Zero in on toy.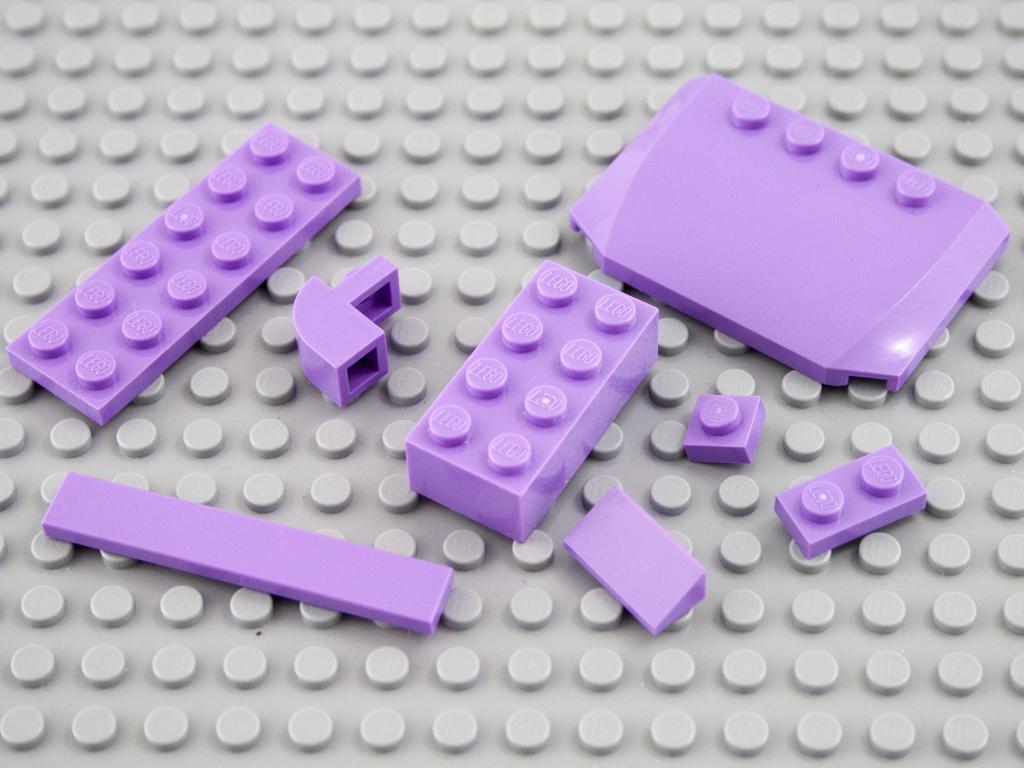
Zeroed in: {"left": 569, "top": 76, "right": 1011, "bottom": 392}.
